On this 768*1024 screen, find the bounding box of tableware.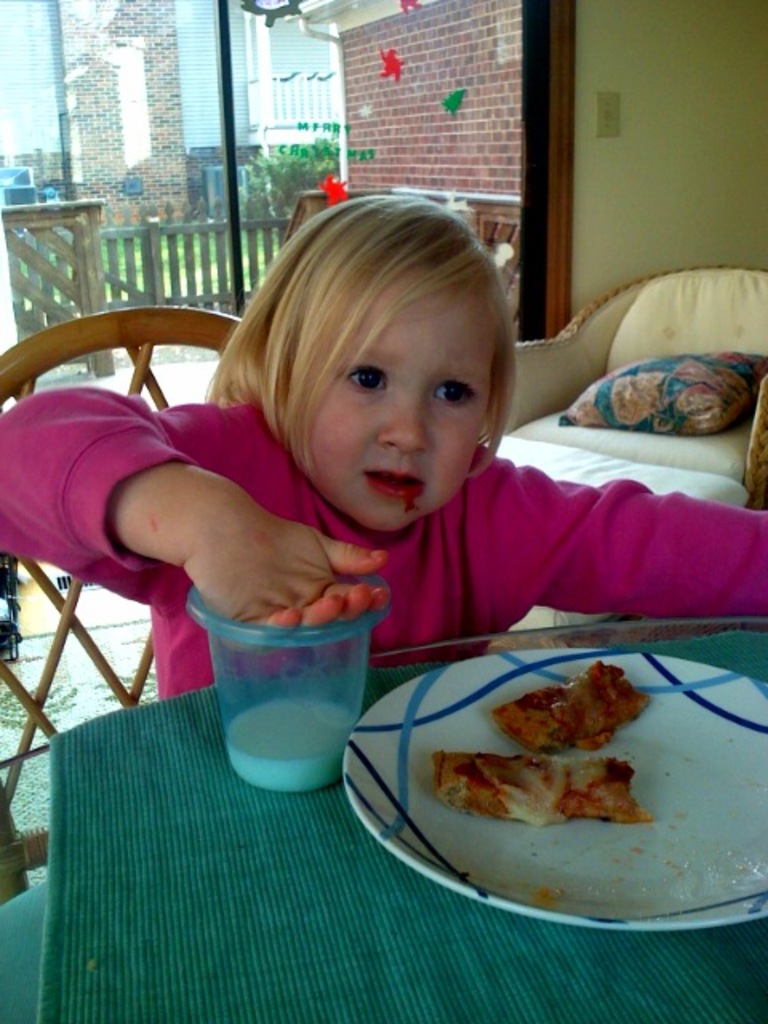
Bounding box: <region>346, 653, 736, 918</region>.
